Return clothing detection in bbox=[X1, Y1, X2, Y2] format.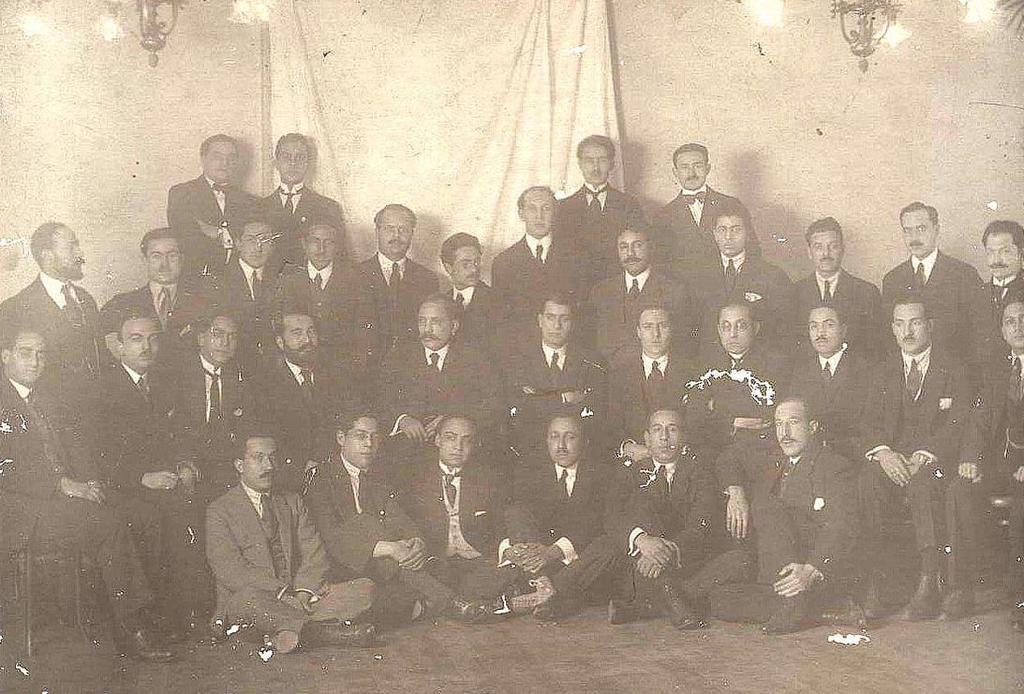
bbox=[397, 448, 527, 593].
